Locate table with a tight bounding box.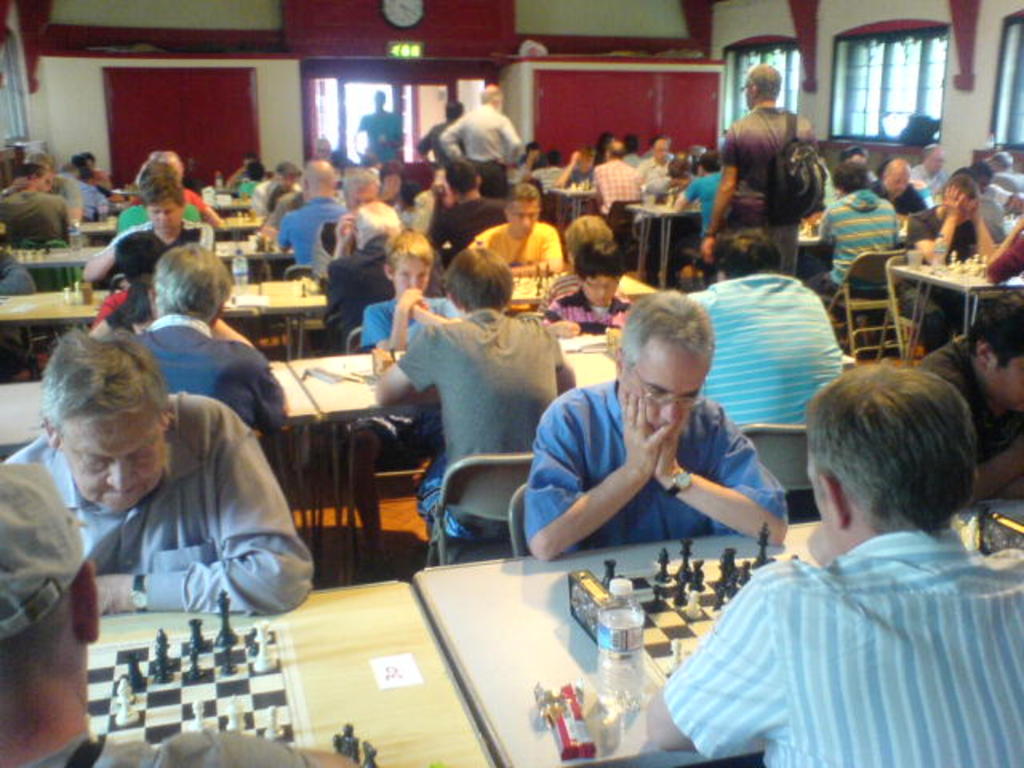
l=797, t=227, r=824, b=272.
